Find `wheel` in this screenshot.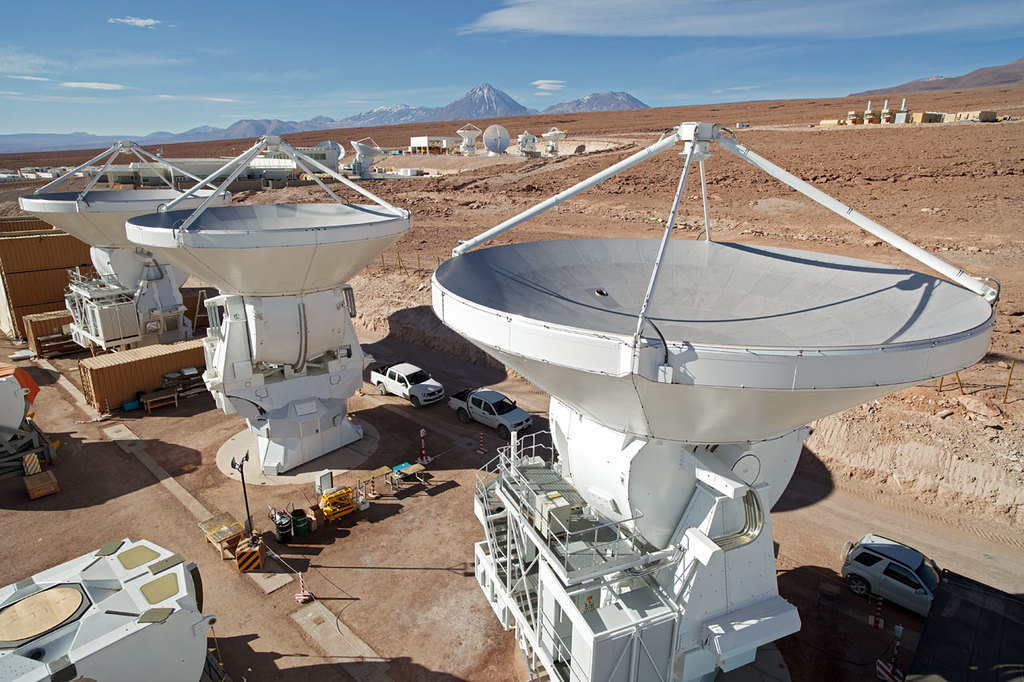
The bounding box for `wheel` is box(411, 398, 417, 408).
